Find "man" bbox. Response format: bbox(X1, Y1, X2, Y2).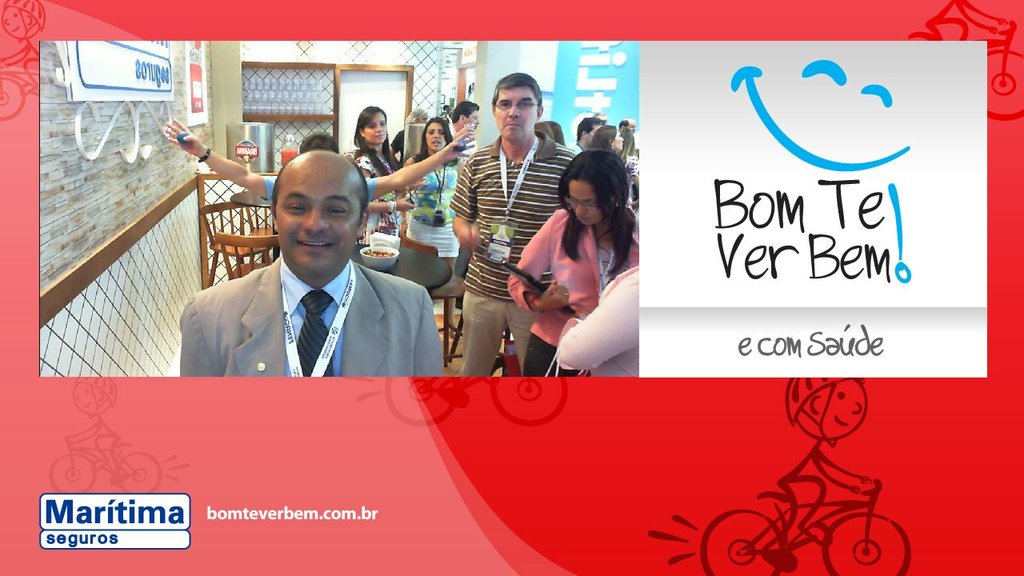
bbox(179, 143, 438, 390).
